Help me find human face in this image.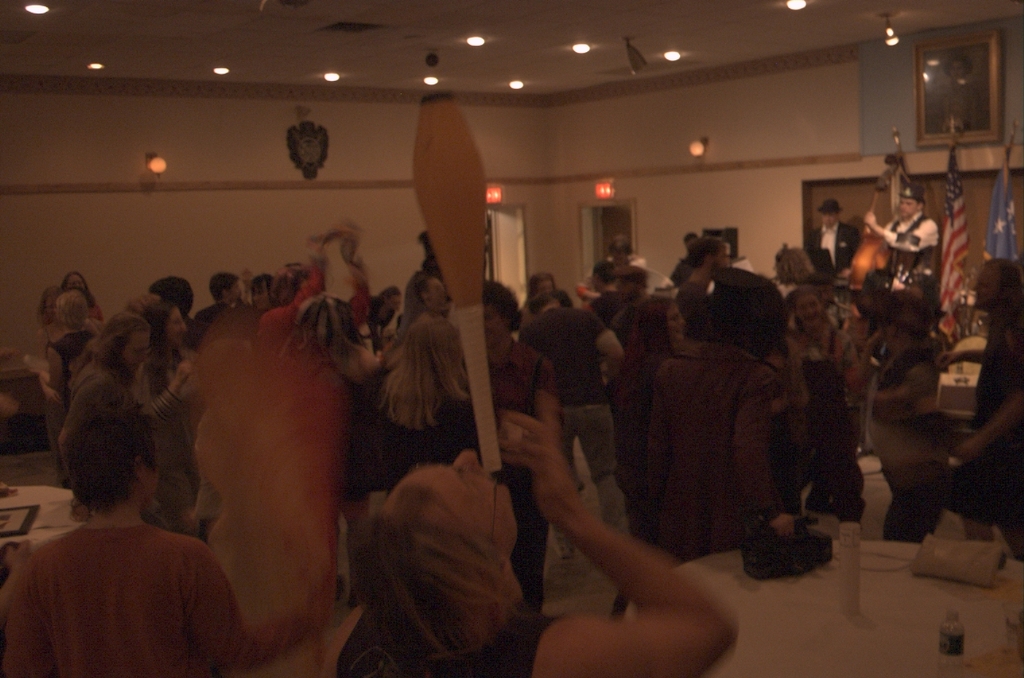
Found it: (612, 251, 630, 262).
